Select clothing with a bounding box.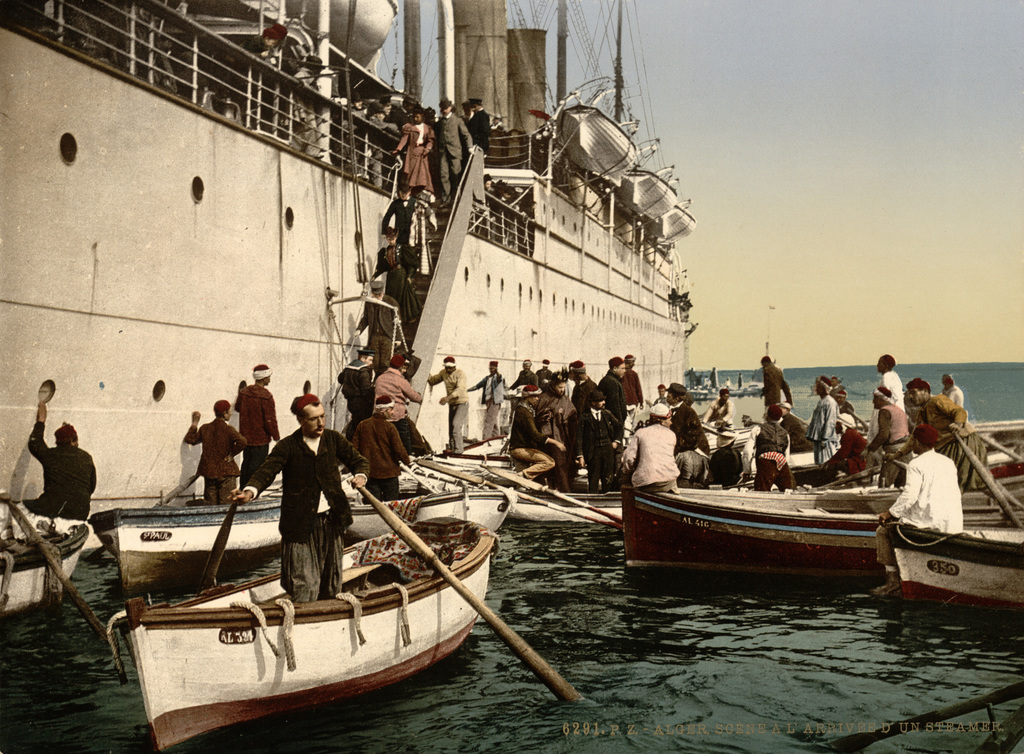
{"x1": 429, "y1": 363, "x2": 476, "y2": 456}.
